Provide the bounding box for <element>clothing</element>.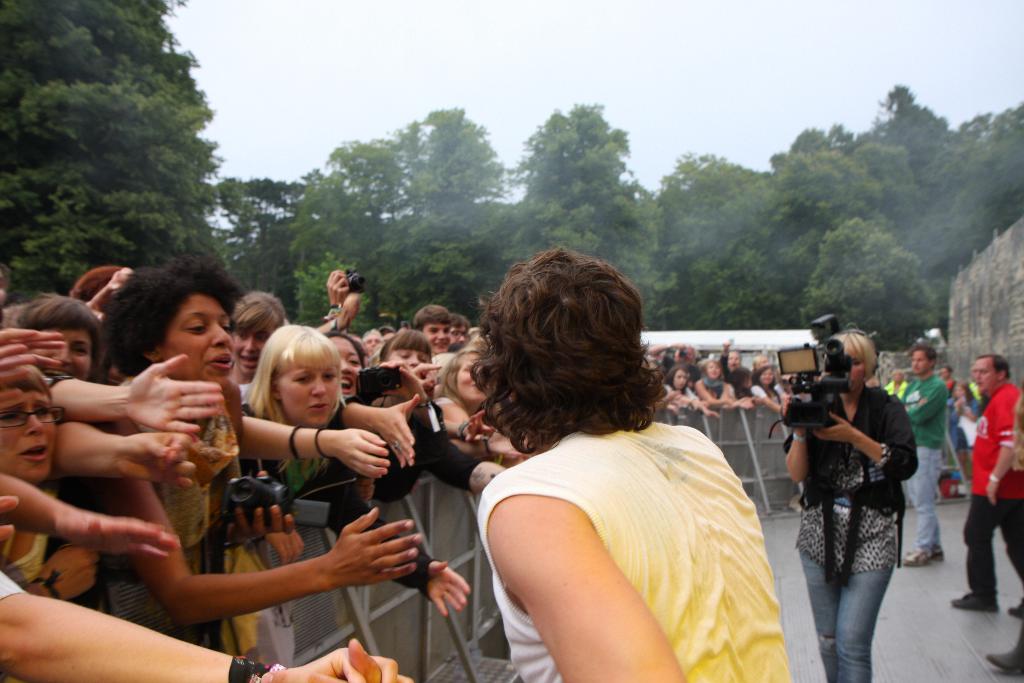
(x1=260, y1=451, x2=446, y2=600).
